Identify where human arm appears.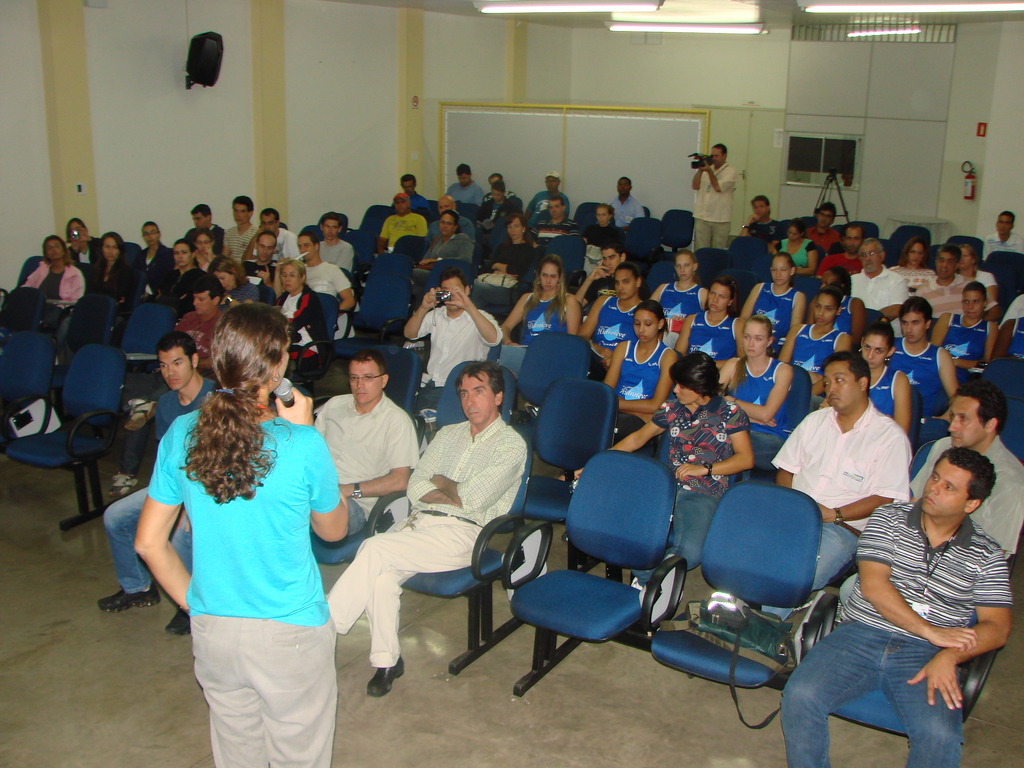
Appears at 333, 415, 419, 495.
